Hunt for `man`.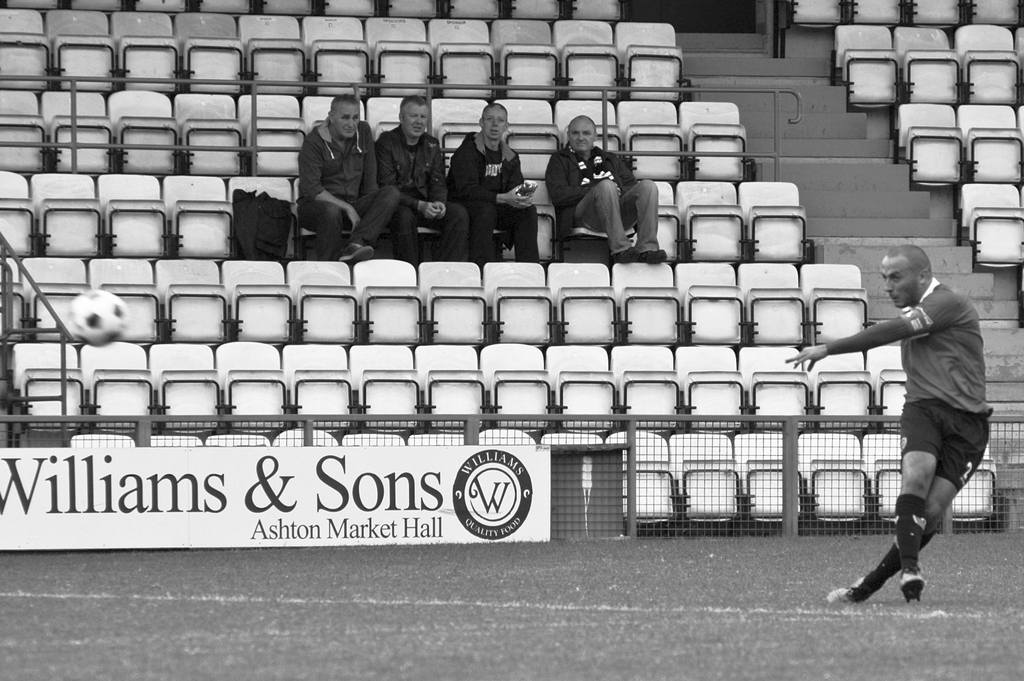
Hunted down at {"x1": 376, "y1": 94, "x2": 444, "y2": 264}.
